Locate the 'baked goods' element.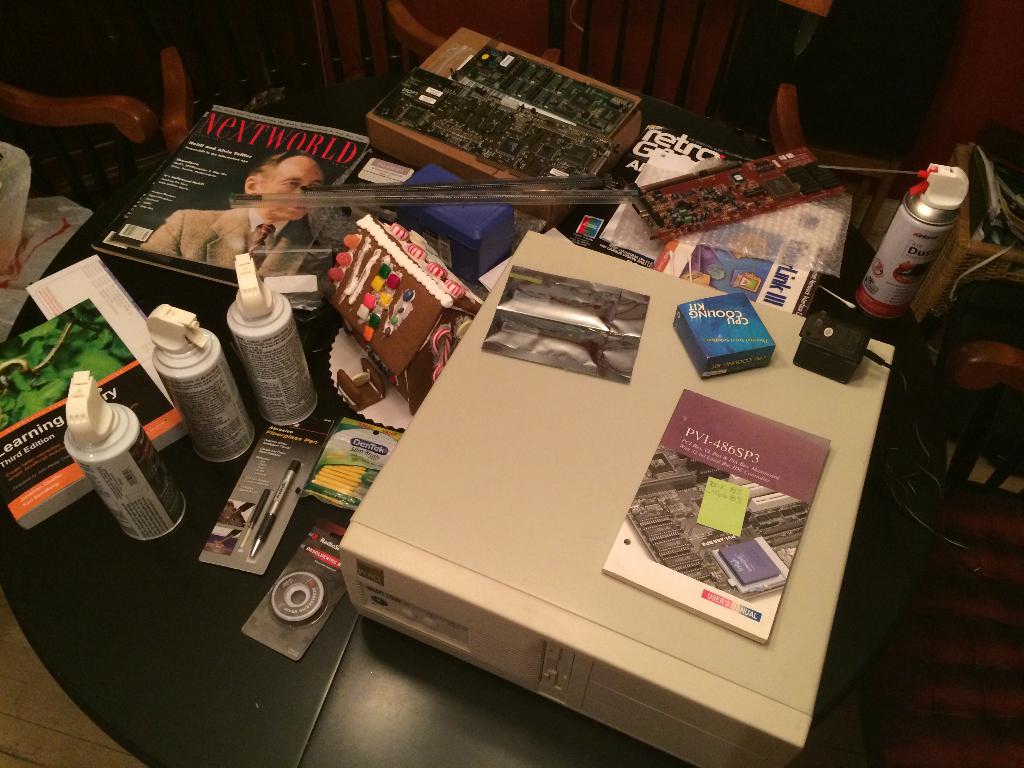
Element bbox: BBox(328, 211, 483, 425).
